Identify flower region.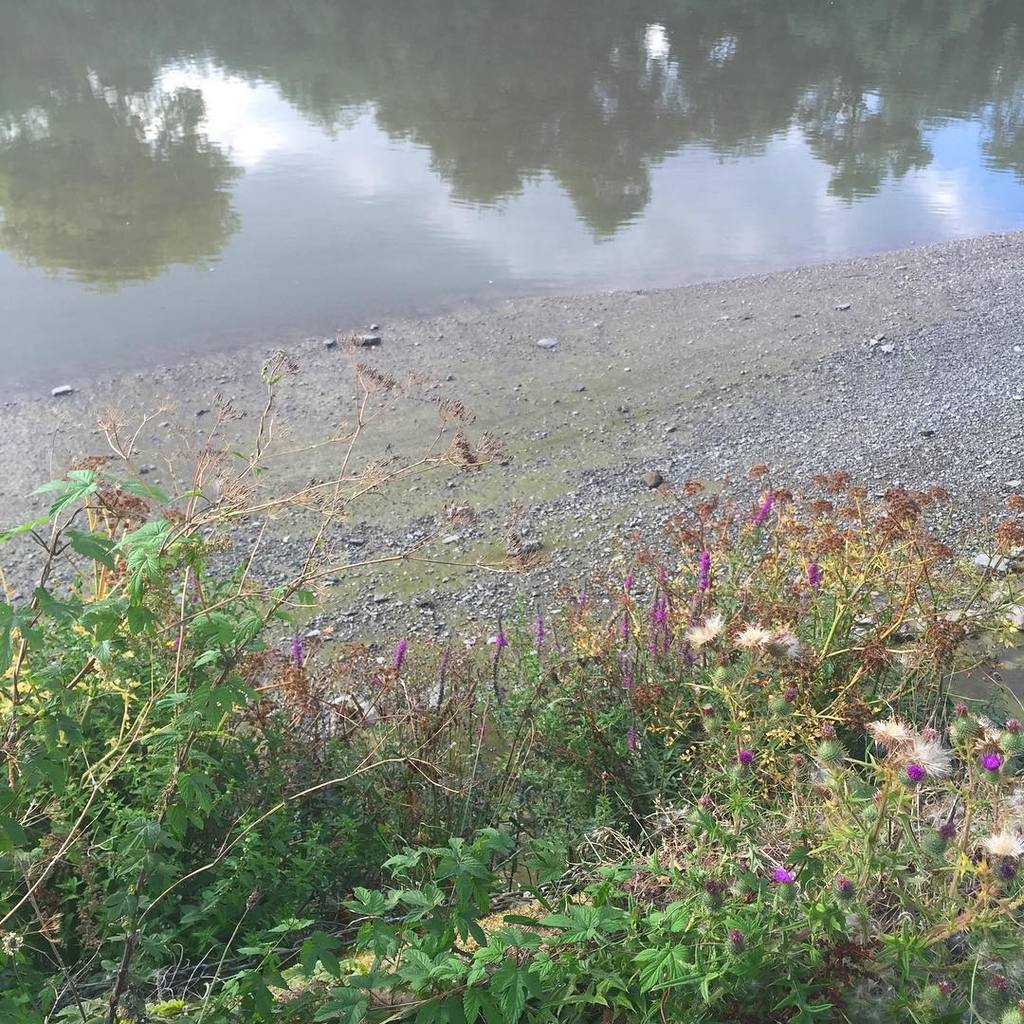
Region: 983 749 1006 774.
